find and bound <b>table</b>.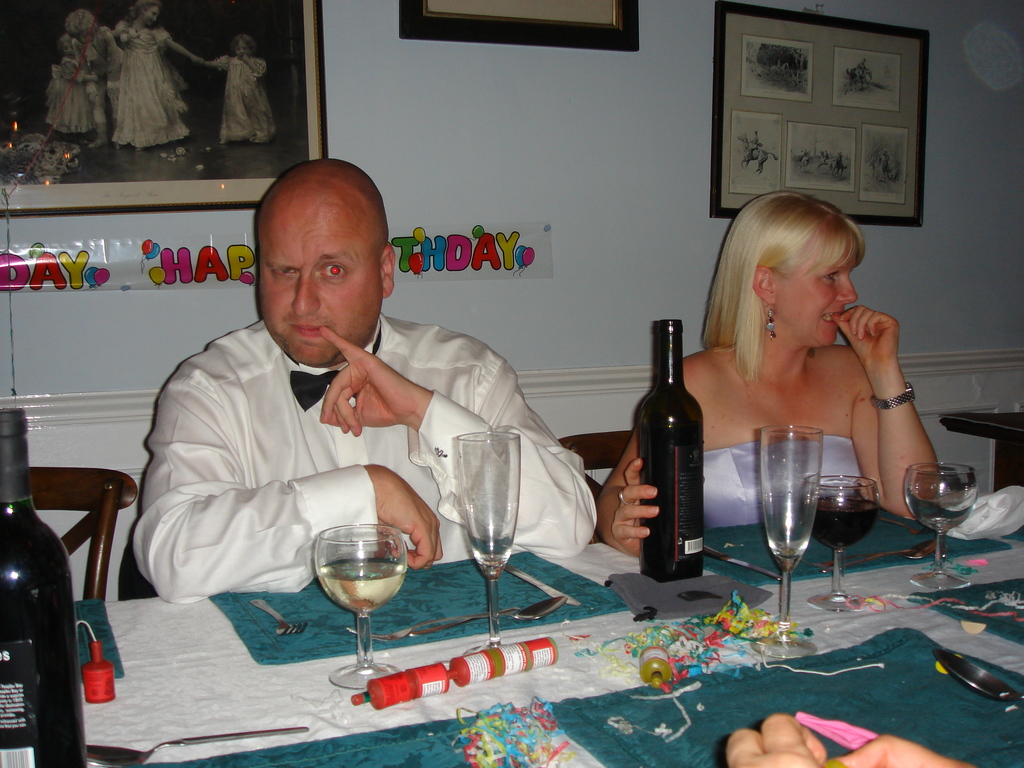
Bound: (x1=0, y1=490, x2=1023, y2=767).
